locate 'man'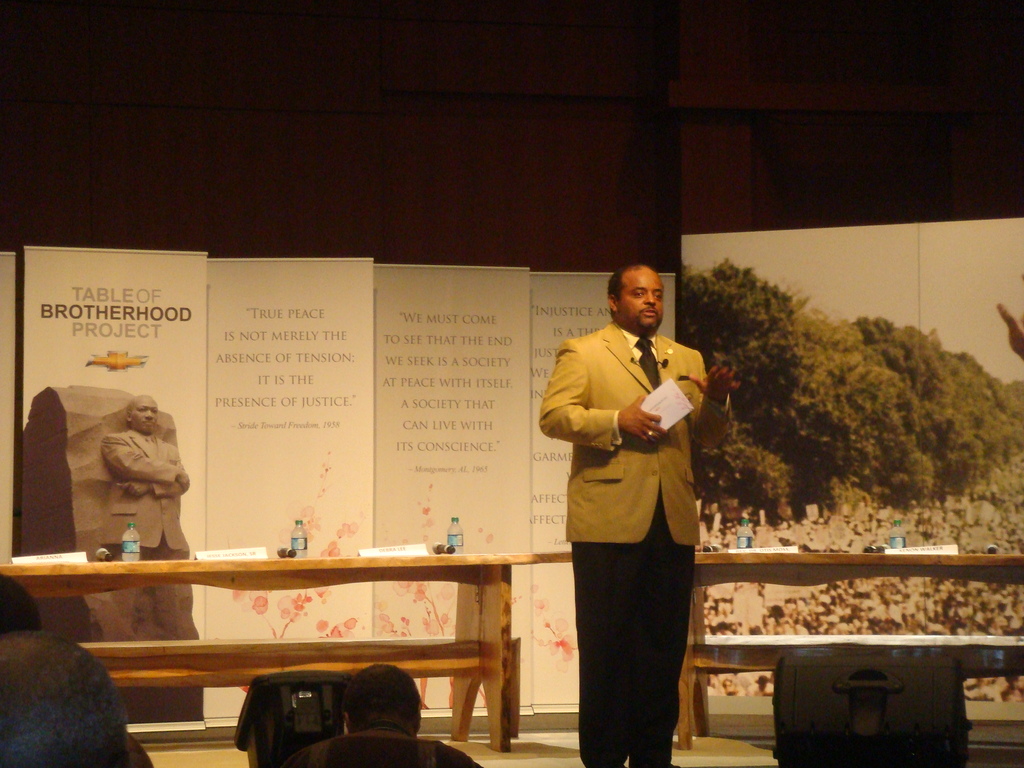
box(0, 634, 126, 767)
